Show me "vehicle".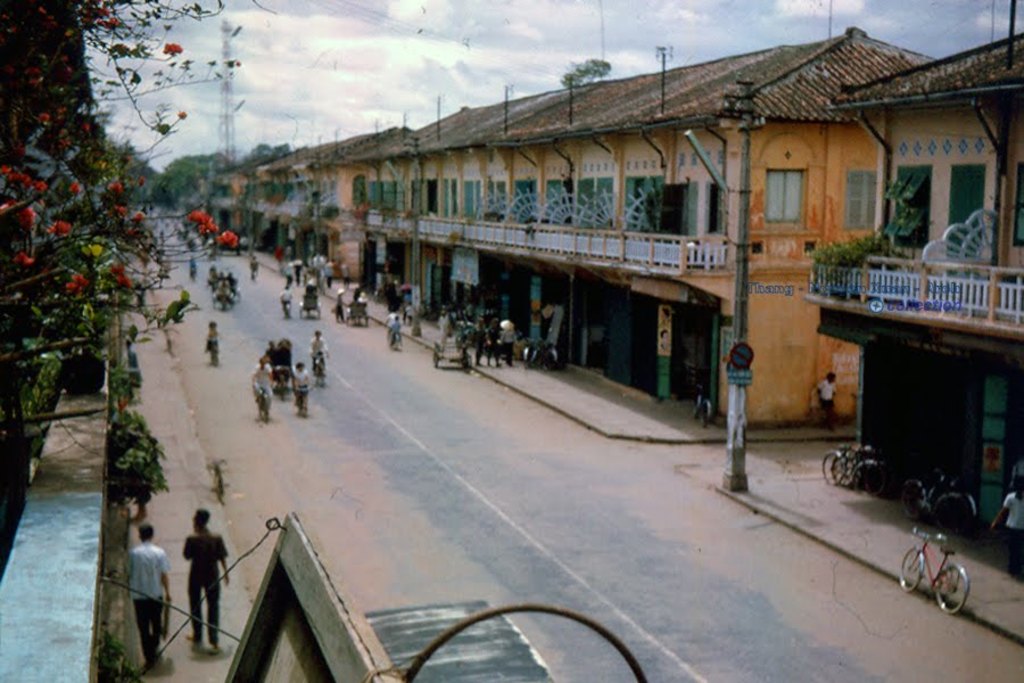
"vehicle" is here: 518, 336, 530, 370.
